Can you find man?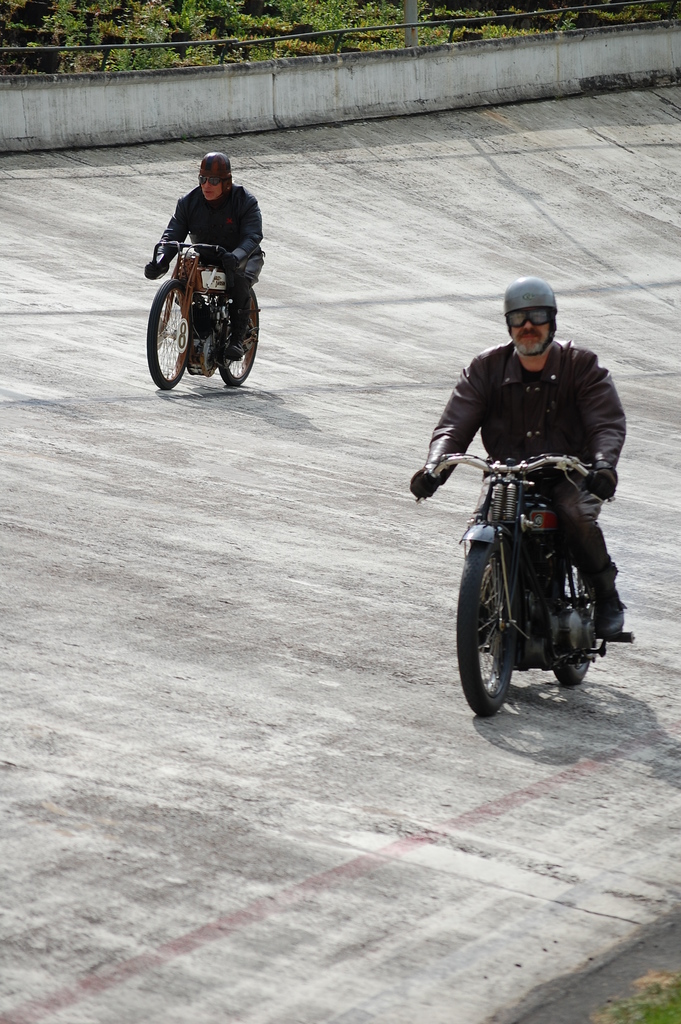
Yes, bounding box: {"x1": 144, "y1": 154, "x2": 272, "y2": 373}.
